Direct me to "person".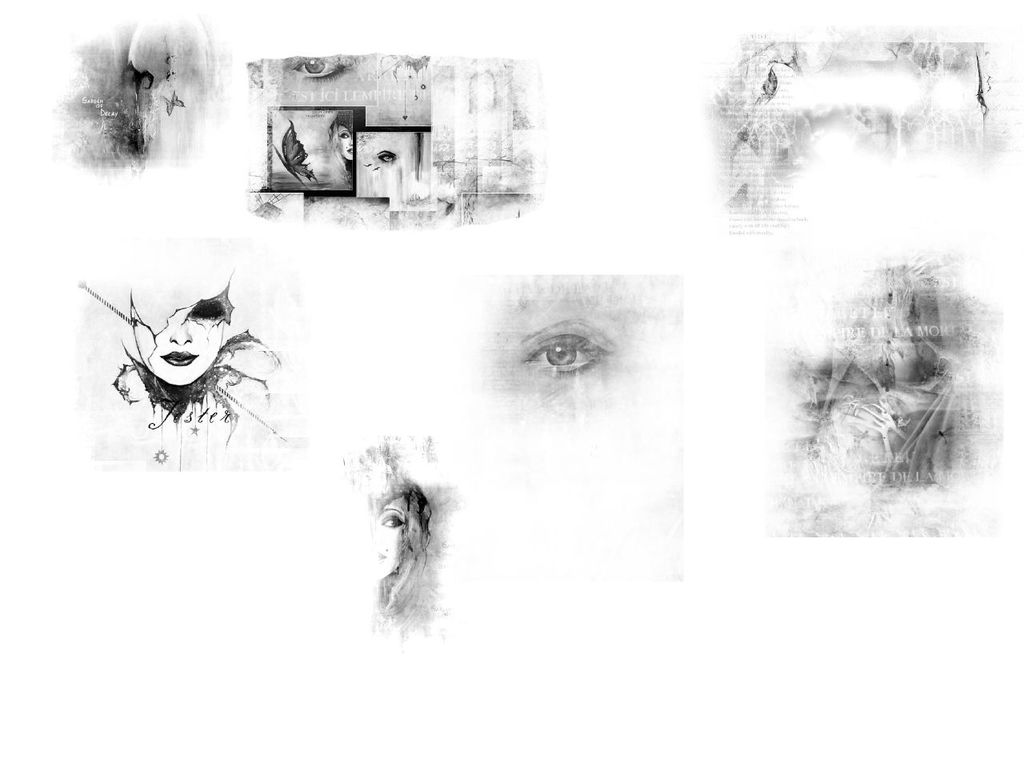
Direction: (105,261,278,473).
